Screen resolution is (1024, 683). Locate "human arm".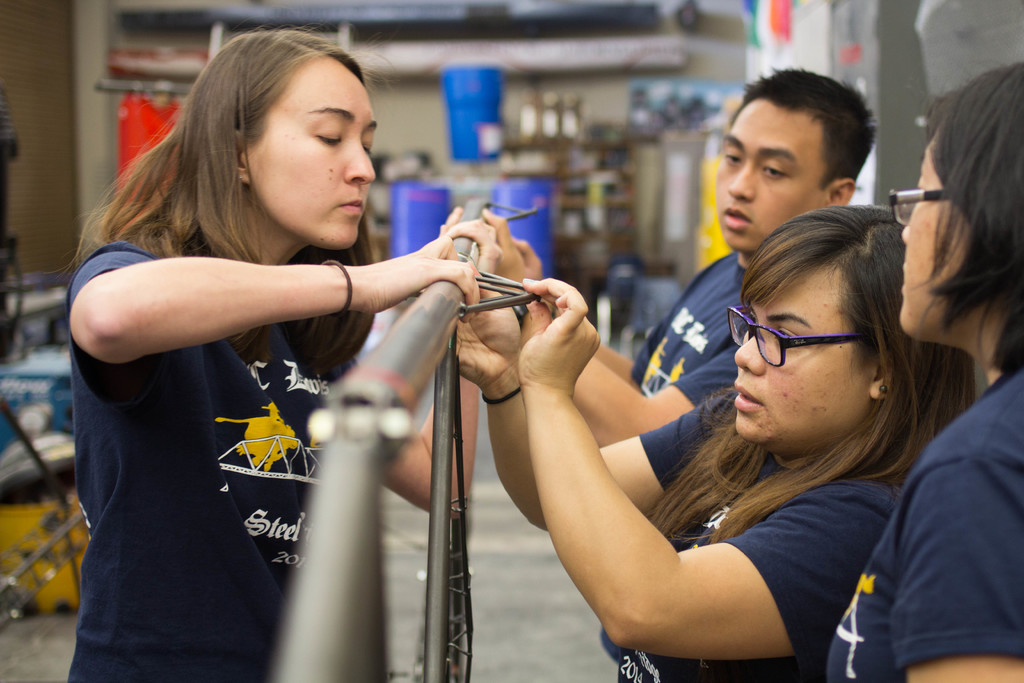
[493,378,875,663].
